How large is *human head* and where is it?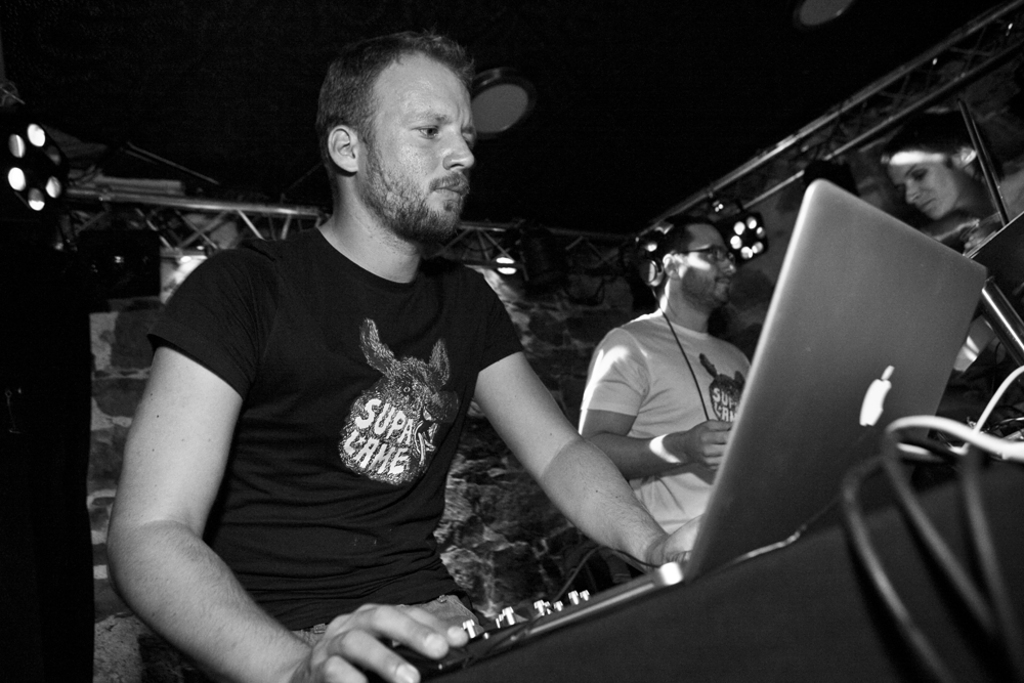
Bounding box: locate(640, 211, 735, 327).
